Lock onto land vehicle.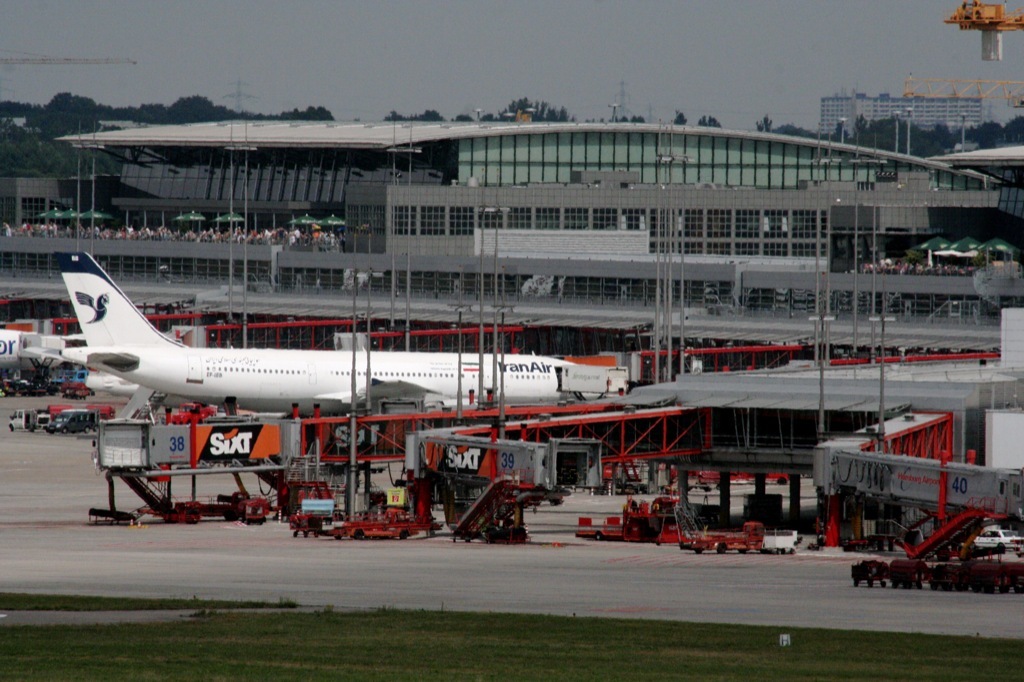
Locked: bbox=(687, 521, 767, 557).
